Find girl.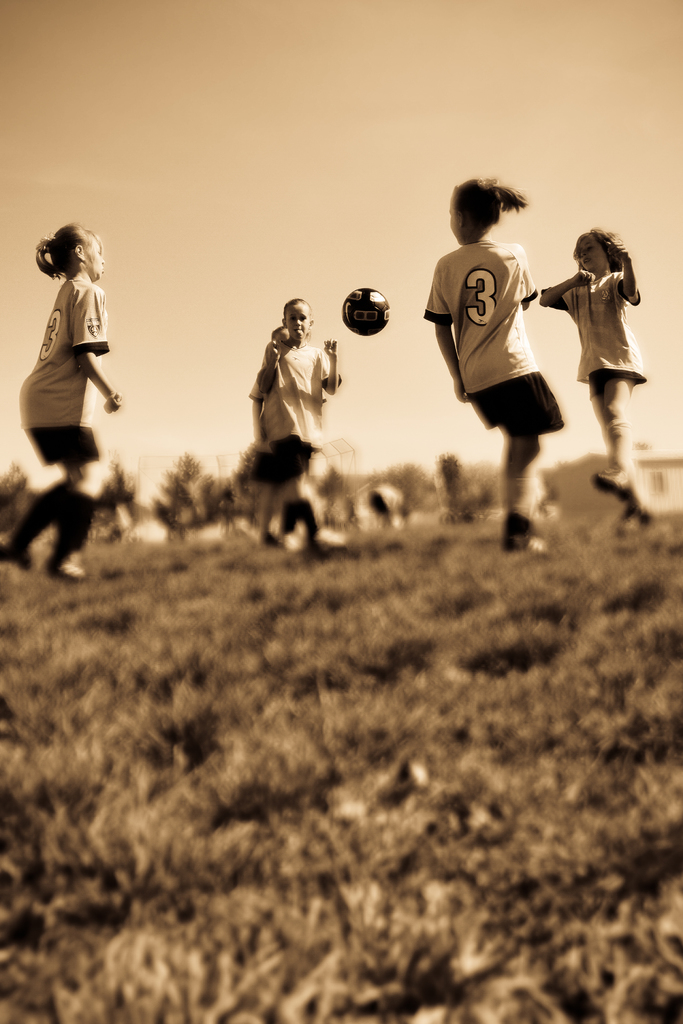
l=274, t=297, r=346, b=545.
